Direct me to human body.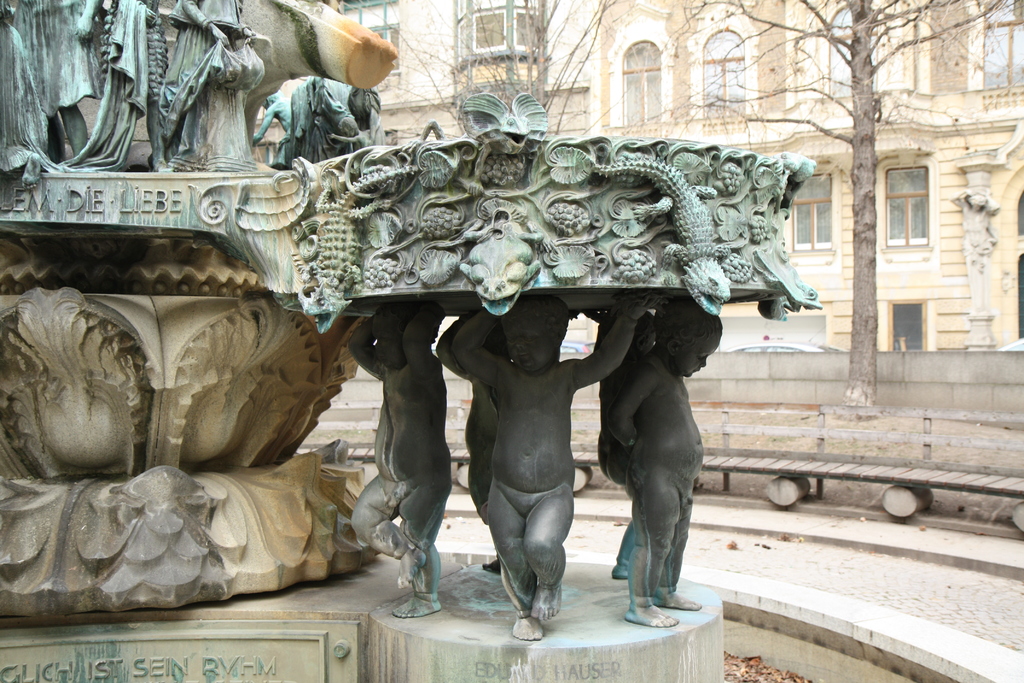
Direction: [left=444, top=256, right=624, bottom=643].
